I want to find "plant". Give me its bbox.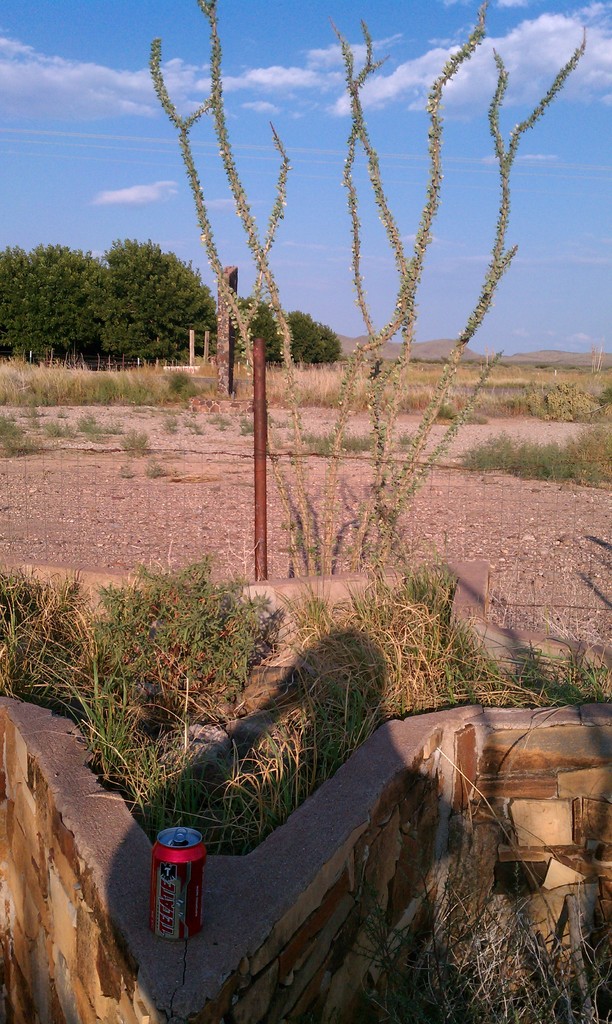
left=402, top=424, right=421, bottom=448.
